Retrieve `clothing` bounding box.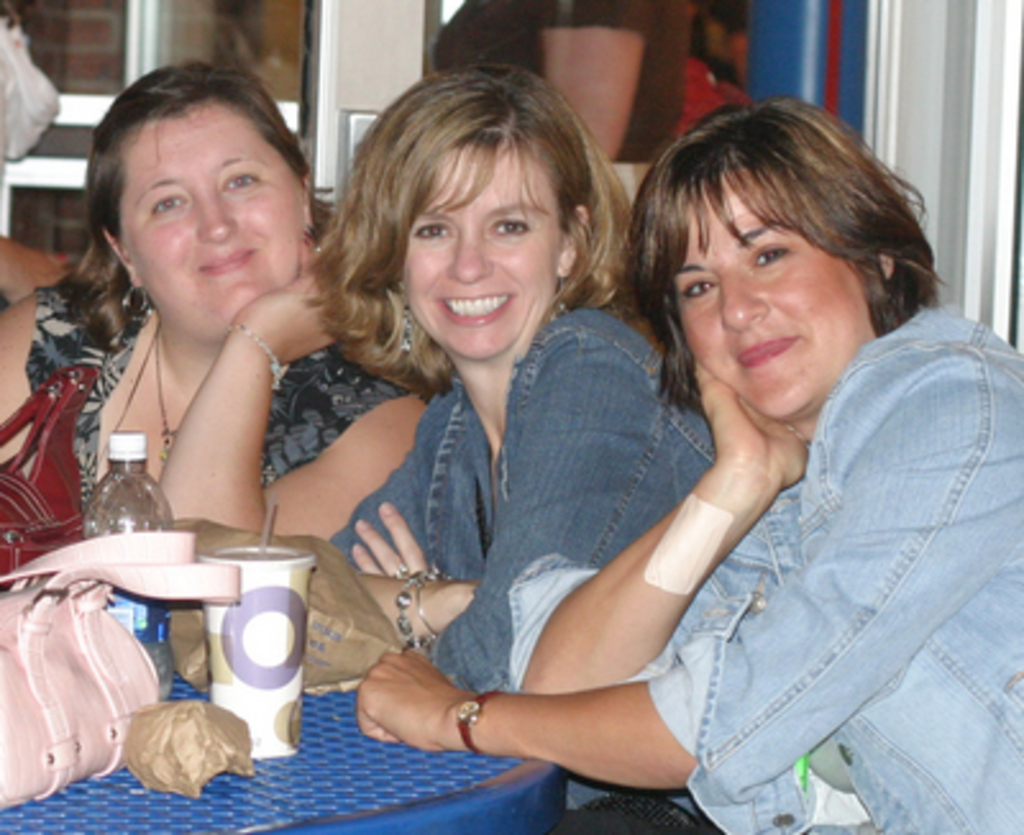
Bounding box: {"x1": 23, "y1": 264, "x2": 420, "y2": 517}.
